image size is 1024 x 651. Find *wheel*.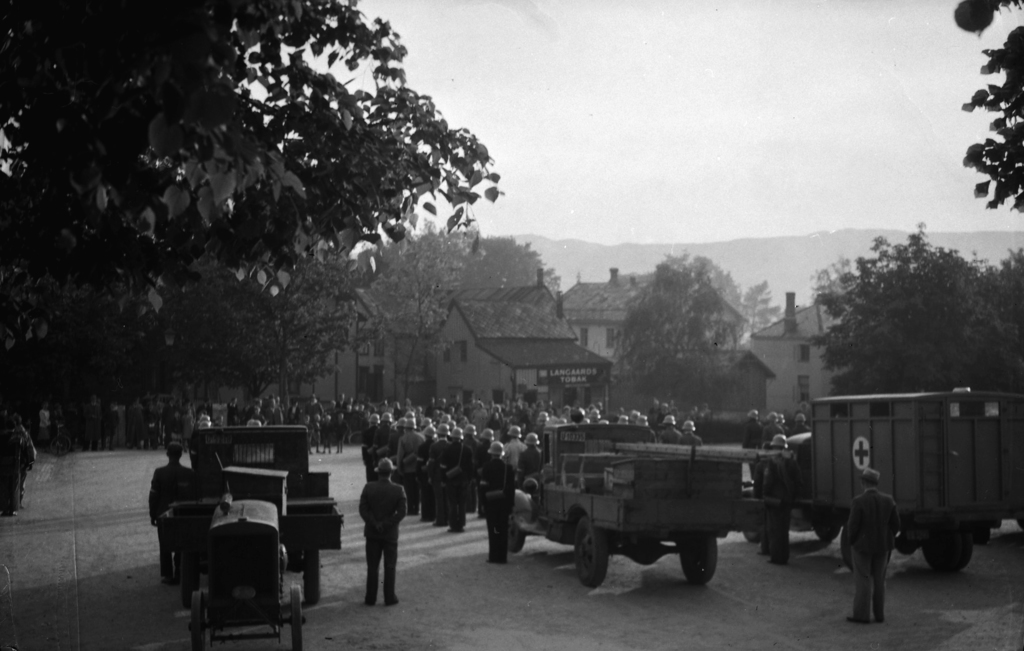
[left=838, top=520, right=852, bottom=572].
